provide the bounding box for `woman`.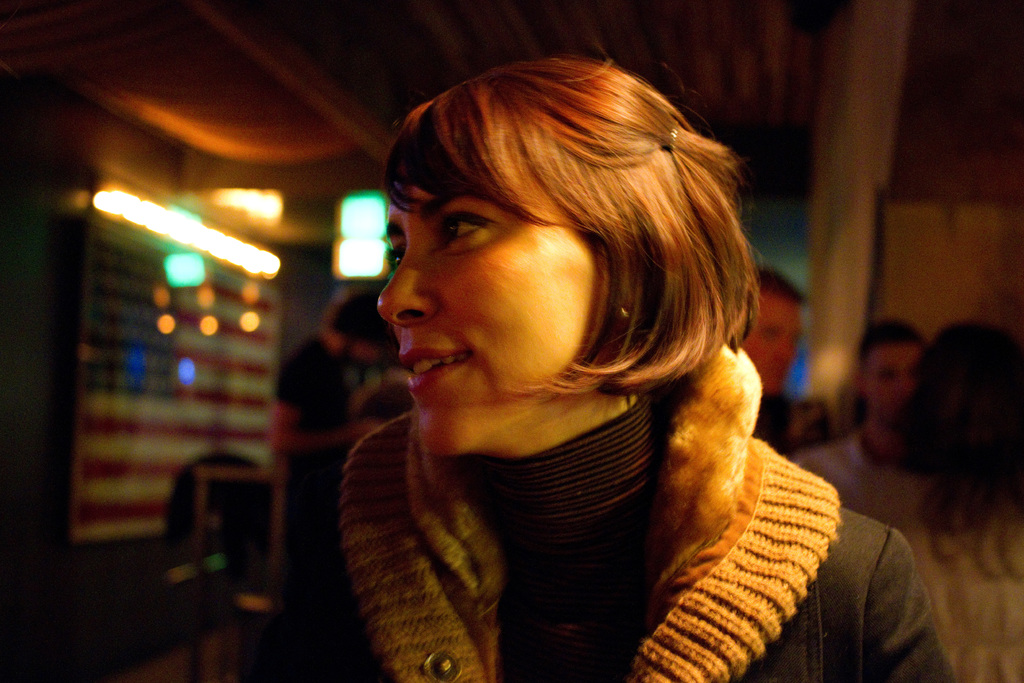
273, 54, 961, 682.
